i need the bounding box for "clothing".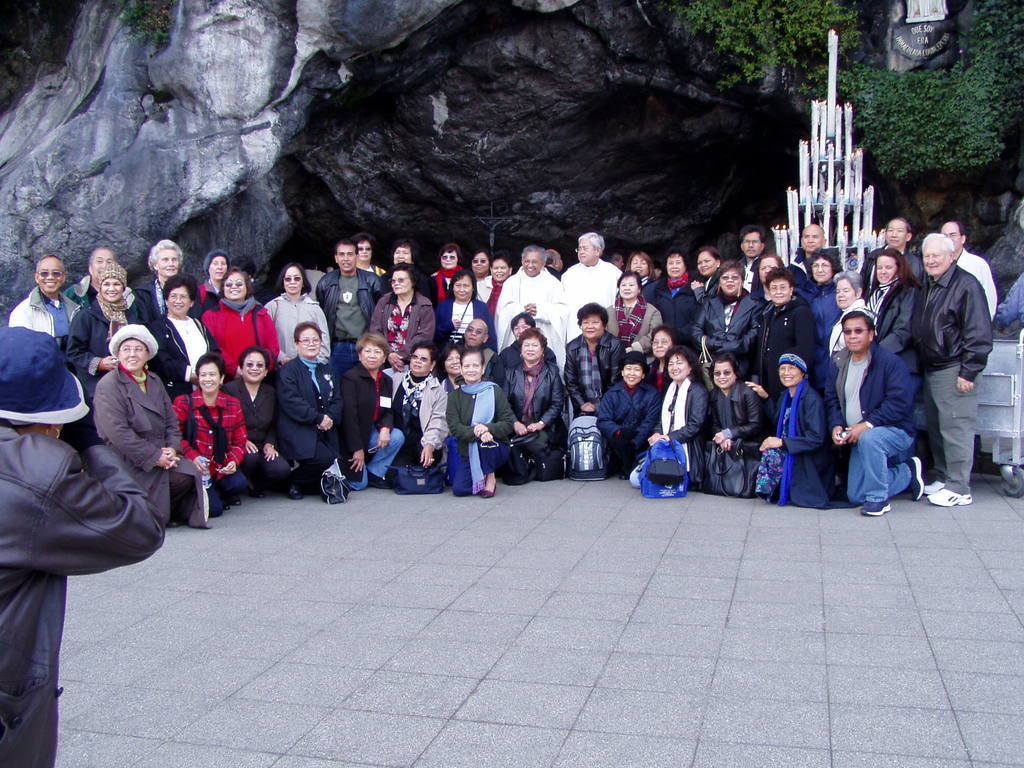
Here it is: {"x1": 559, "y1": 323, "x2": 625, "y2": 415}.
